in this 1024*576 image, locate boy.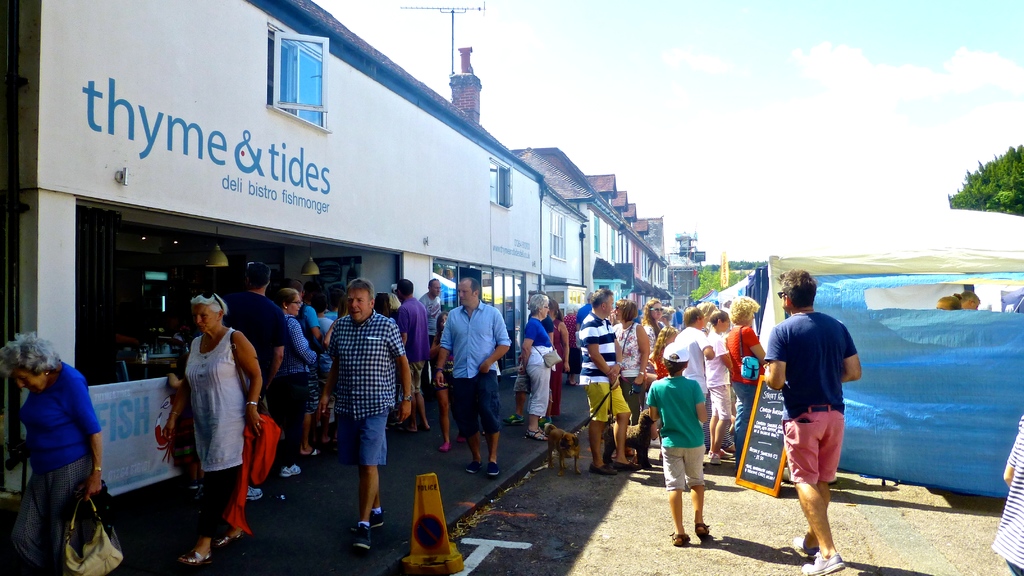
Bounding box: <bbox>706, 315, 733, 462</bbox>.
